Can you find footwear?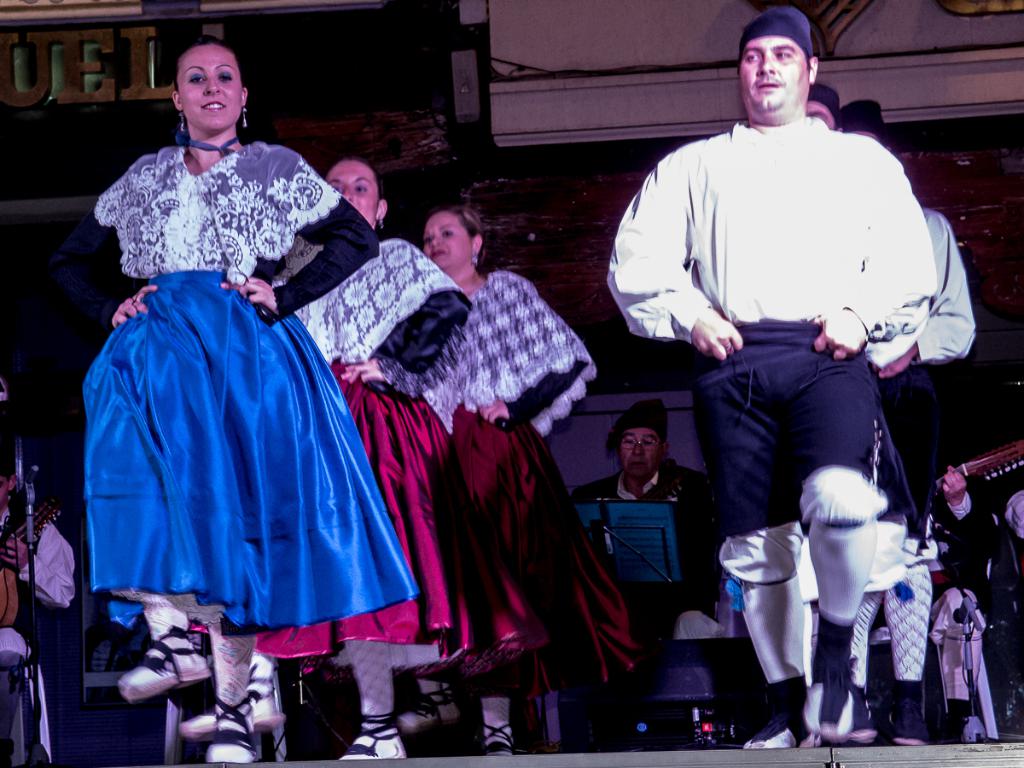
Yes, bounding box: 344, 715, 401, 756.
